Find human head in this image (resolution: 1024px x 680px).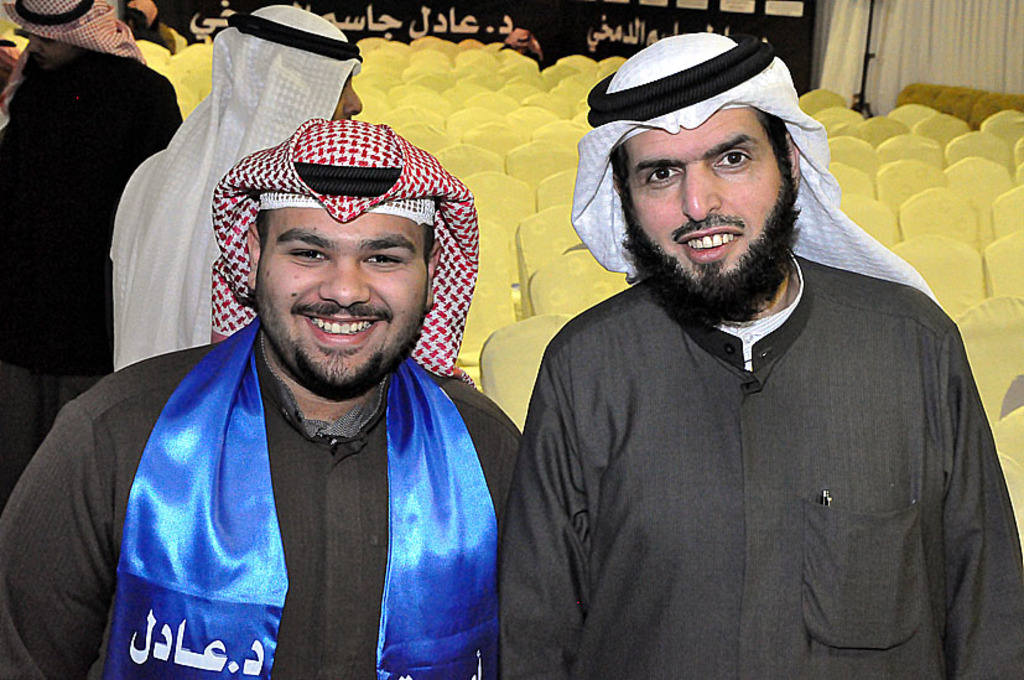
215 1 368 123.
